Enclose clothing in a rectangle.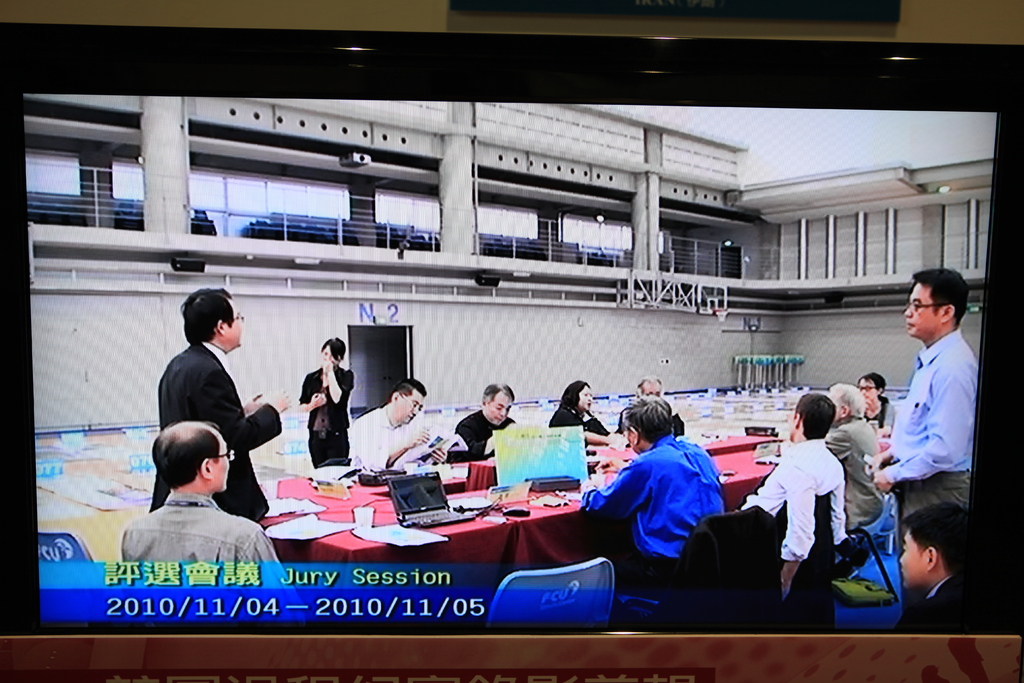
[112,471,314,580].
